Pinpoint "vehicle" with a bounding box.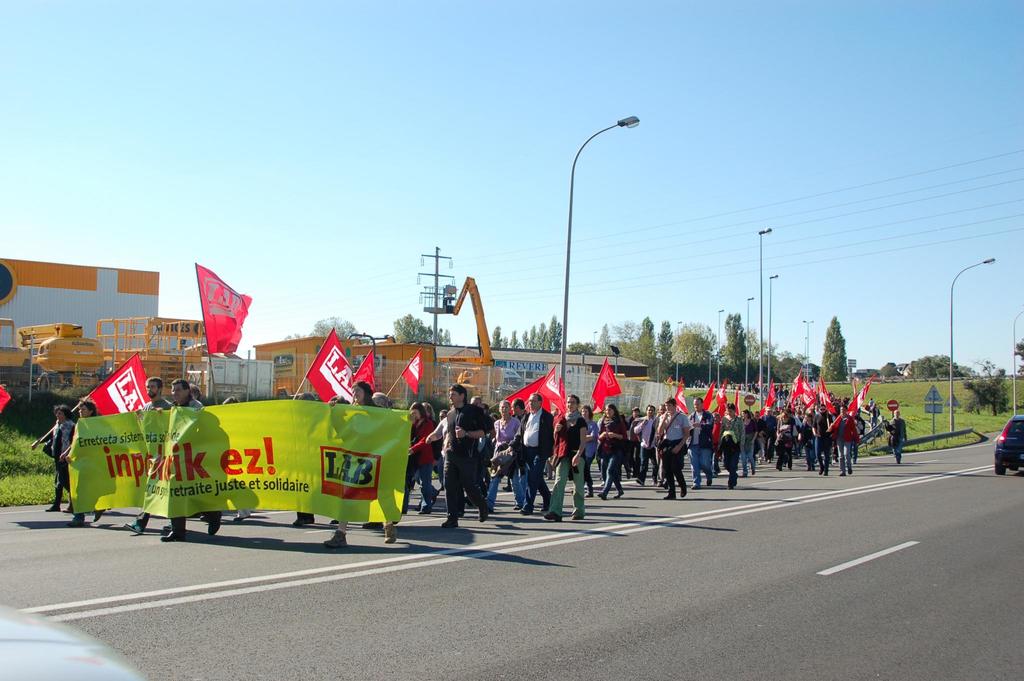
<bbox>993, 413, 1023, 476</bbox>.
